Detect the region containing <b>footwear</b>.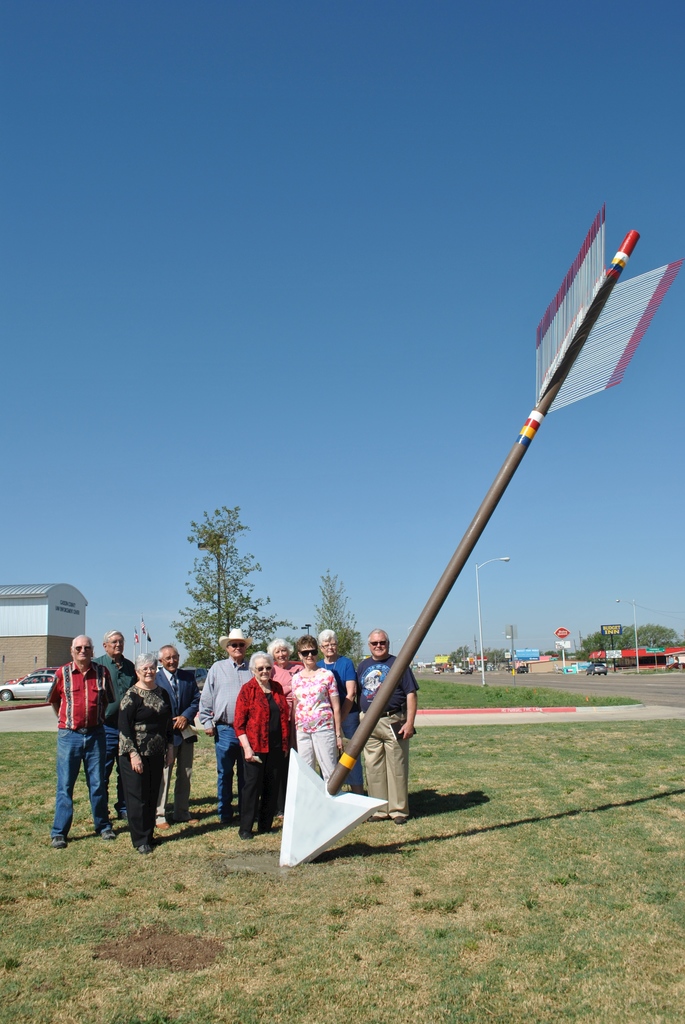
(x1=393, y1=814, x2=407, y2=826).
